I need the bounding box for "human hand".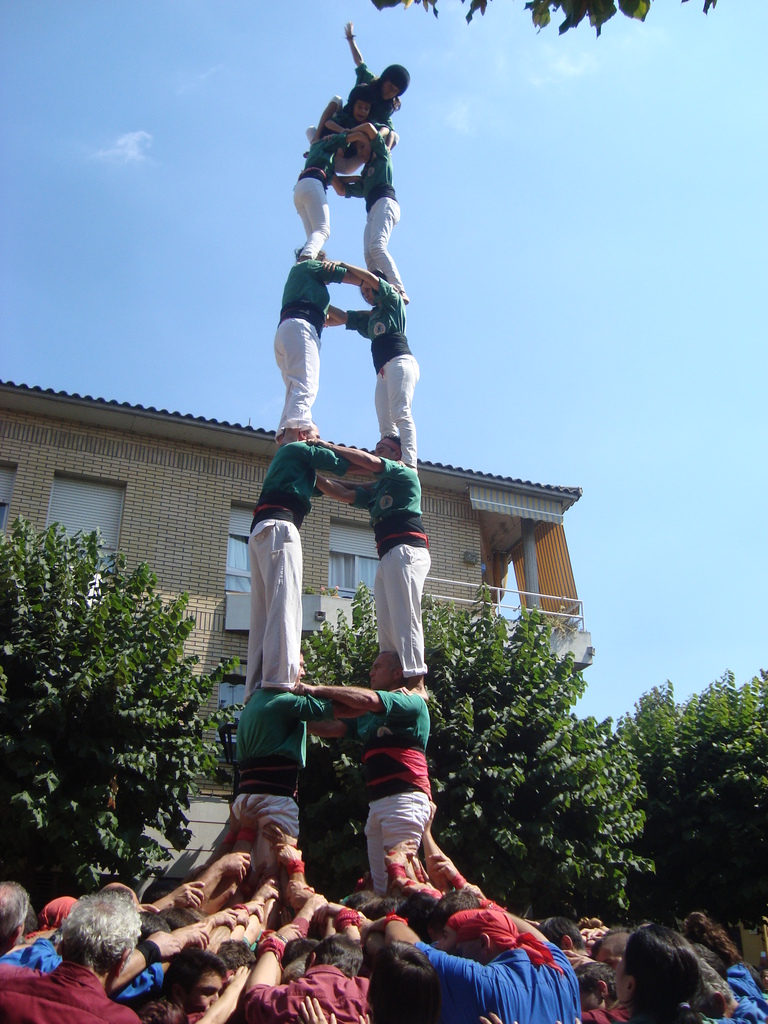
Here it is: pyautogui.locateOnScreen(213, 904, 232, 932).
